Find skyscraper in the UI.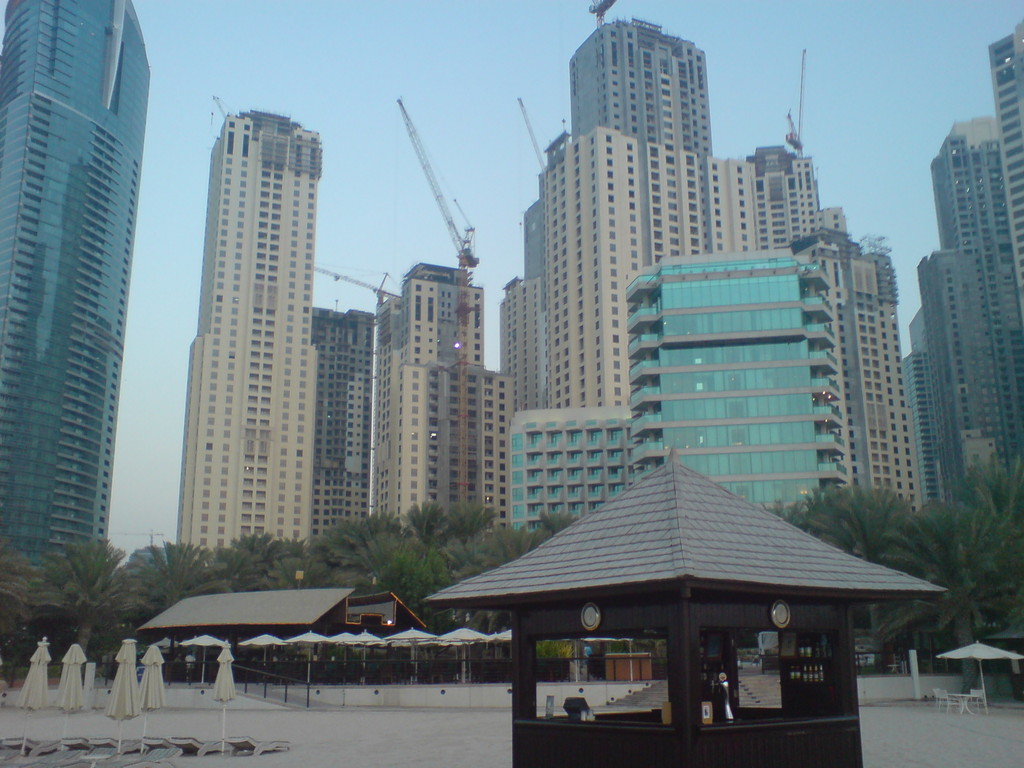
UI element at region(389, 368, 488, 520).
